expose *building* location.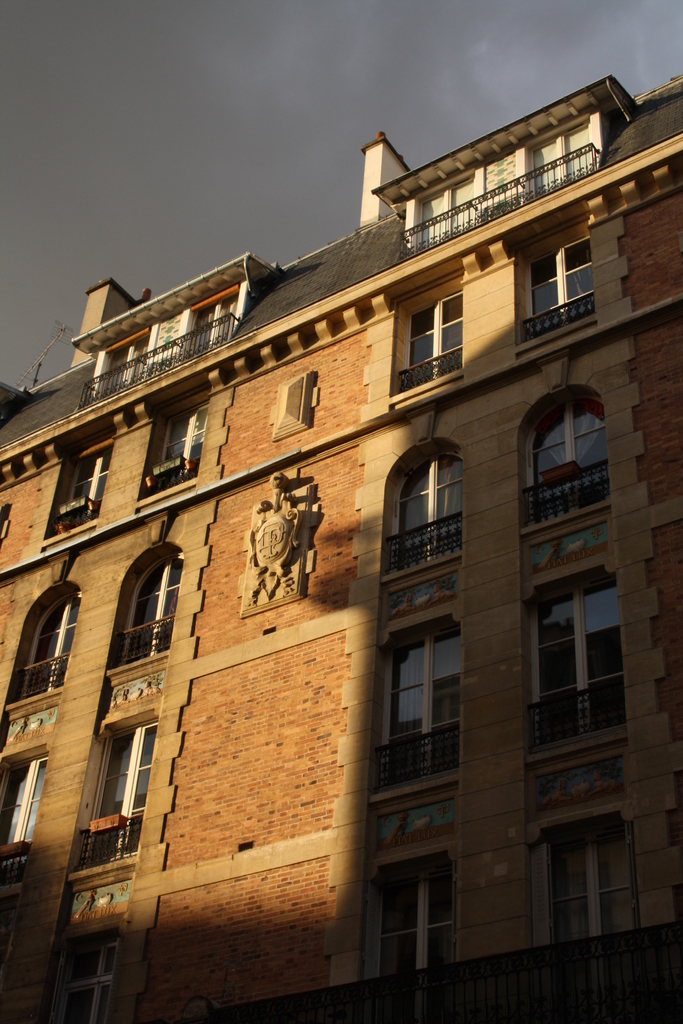
Exposed at 0,73,682,1023.
